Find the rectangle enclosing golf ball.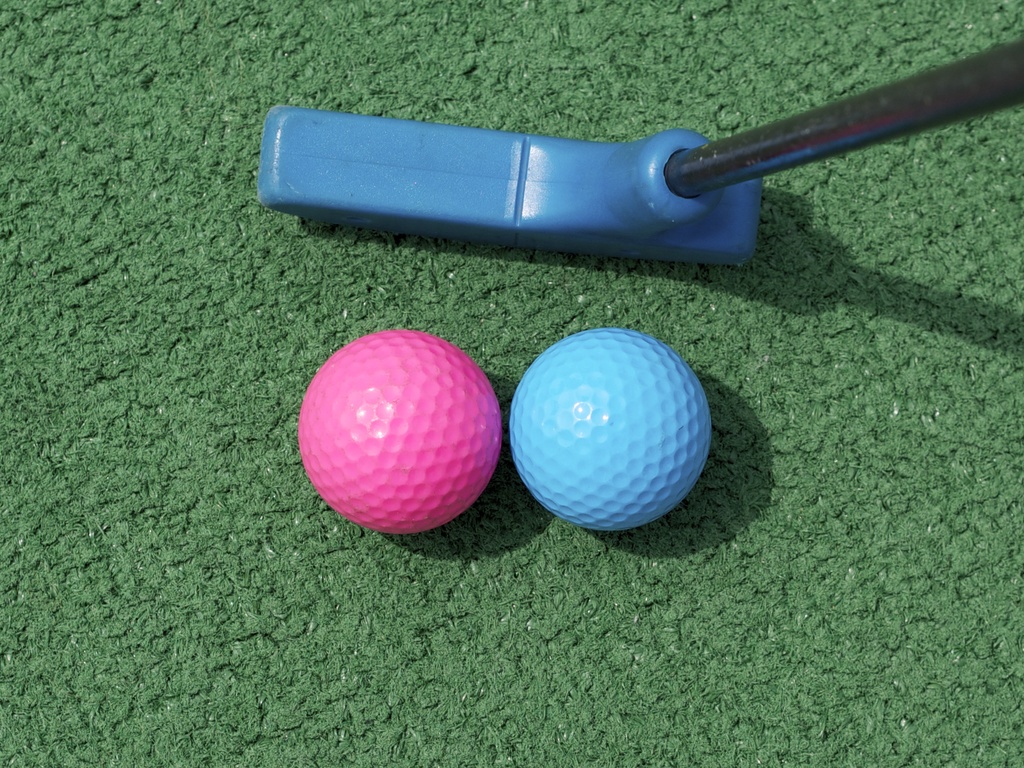
bbox(300, 330, 502, 535).
